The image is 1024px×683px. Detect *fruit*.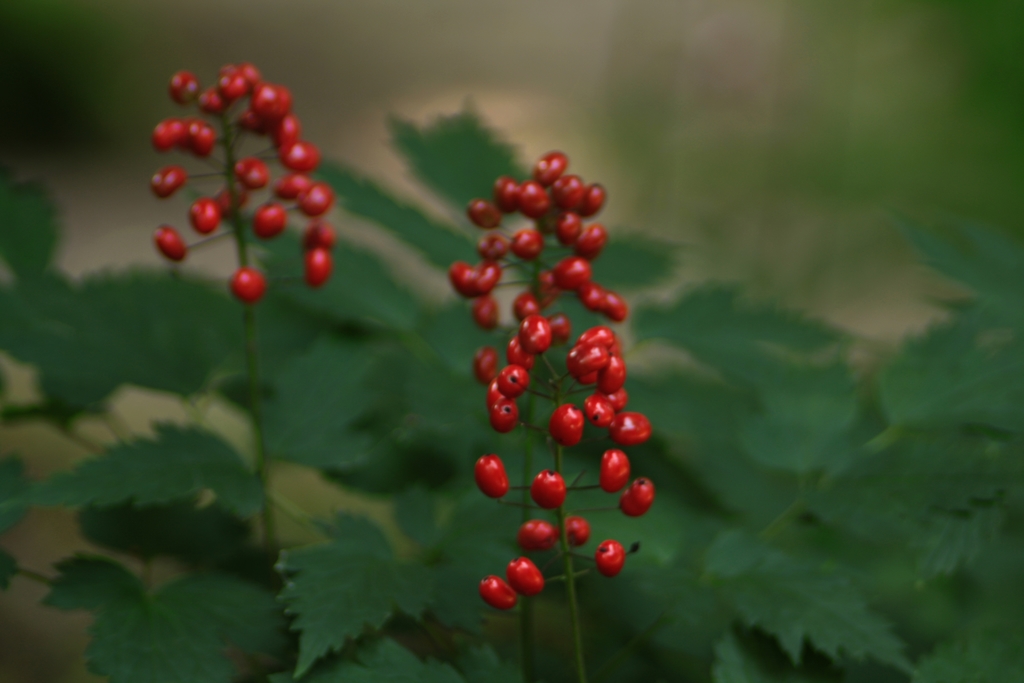
Detection: 472/452/509/495.
